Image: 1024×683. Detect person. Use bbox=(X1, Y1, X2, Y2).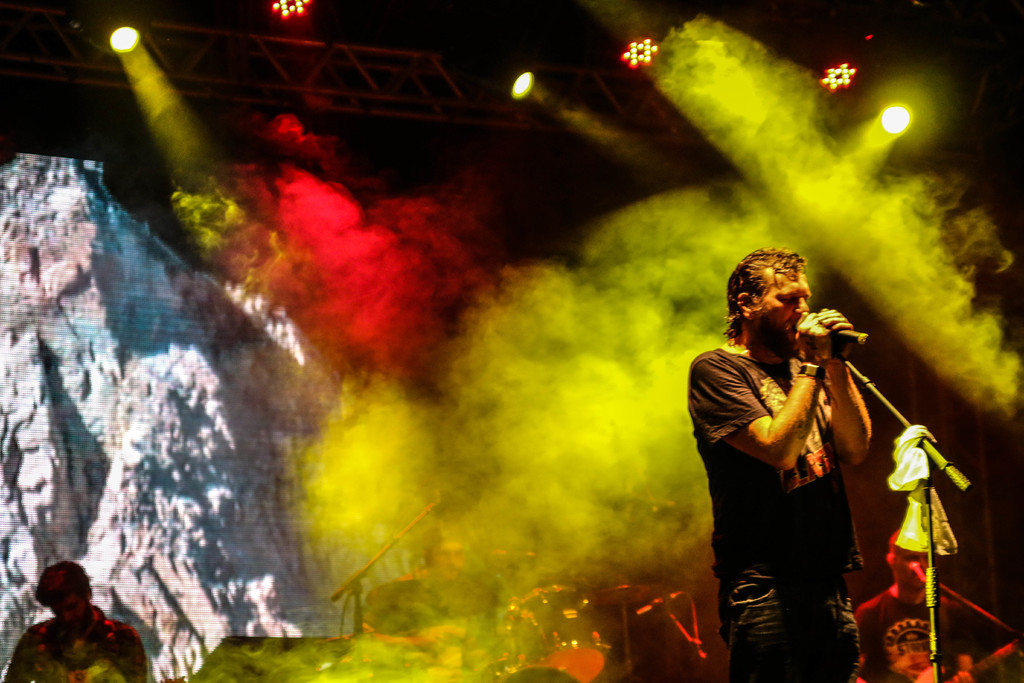
bbox=(690, 249, 871, 682).
